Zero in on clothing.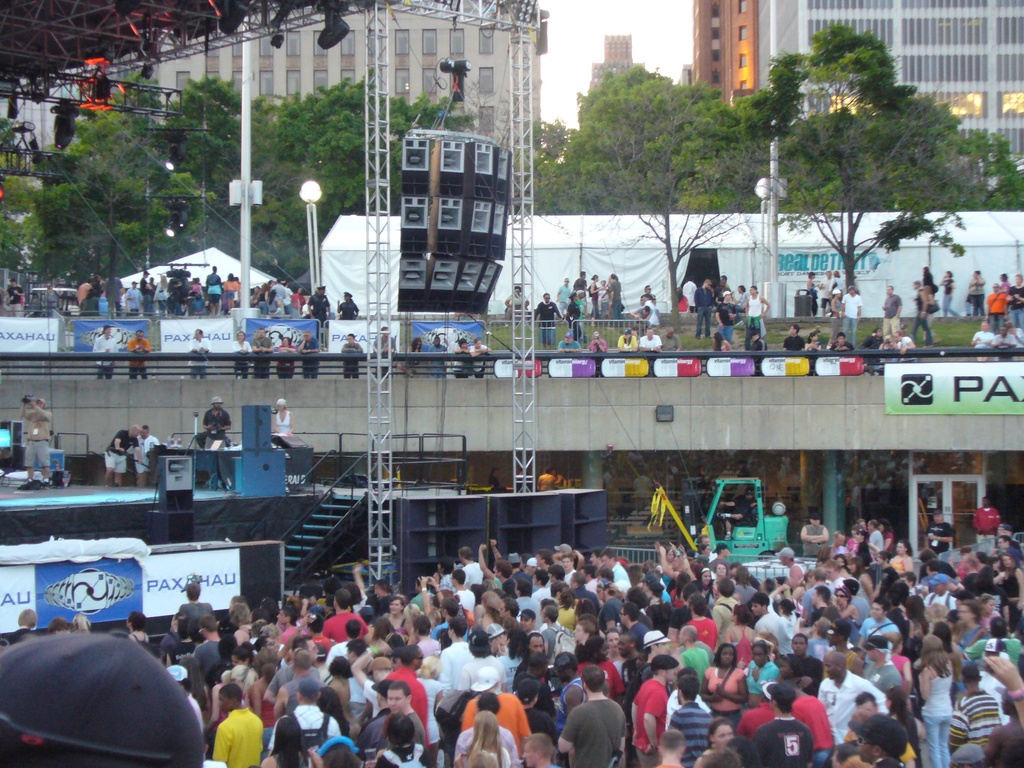
Zeroed in: pyautogui.locateOnScreen(189, 332, 205, 374).
